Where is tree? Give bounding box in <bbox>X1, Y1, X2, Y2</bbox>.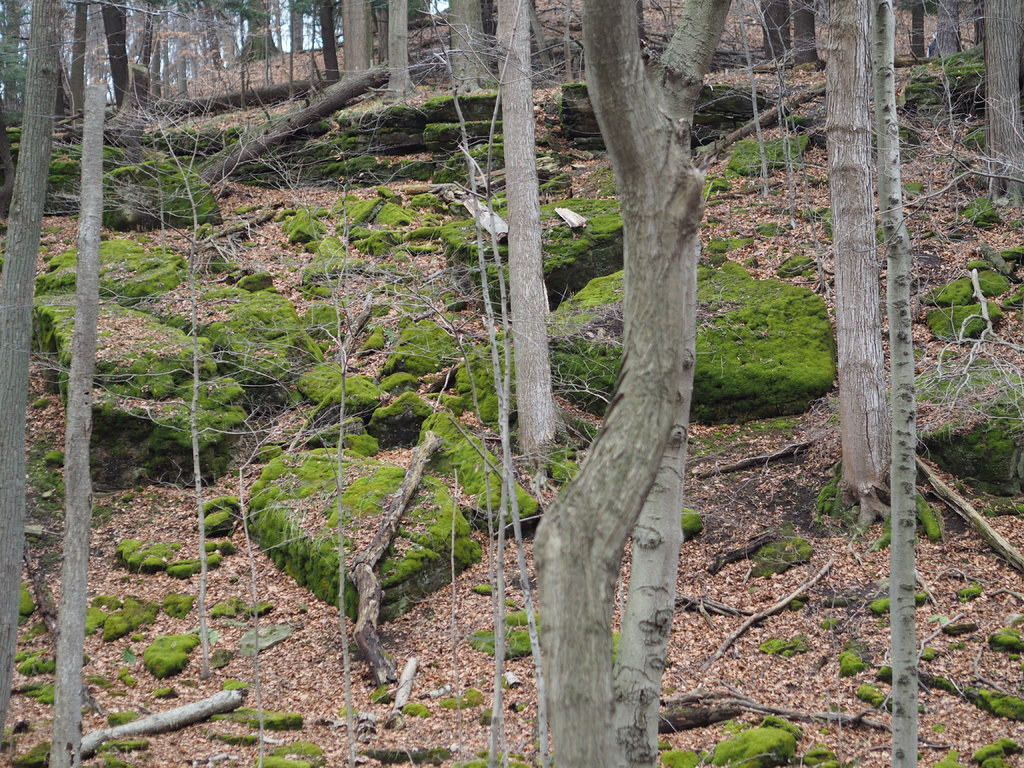
<bbox>865, 0, 913, 767</bbox>.
